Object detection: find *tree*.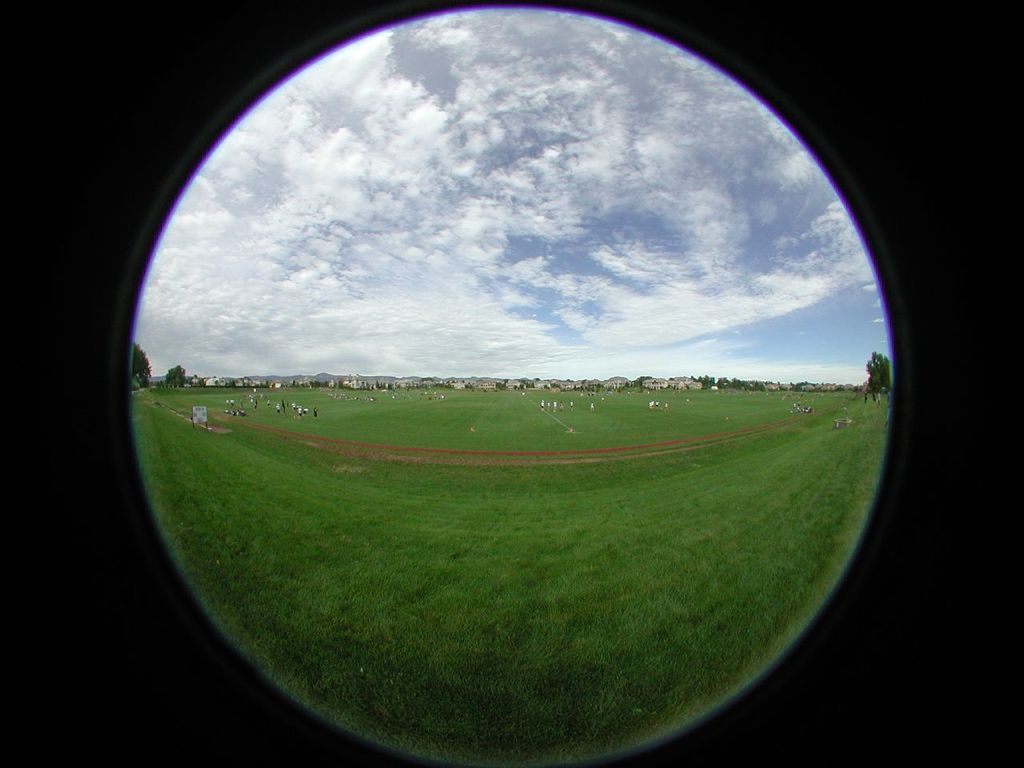
pyautogui.locateOnScreen(134, 338, 151, 391).
